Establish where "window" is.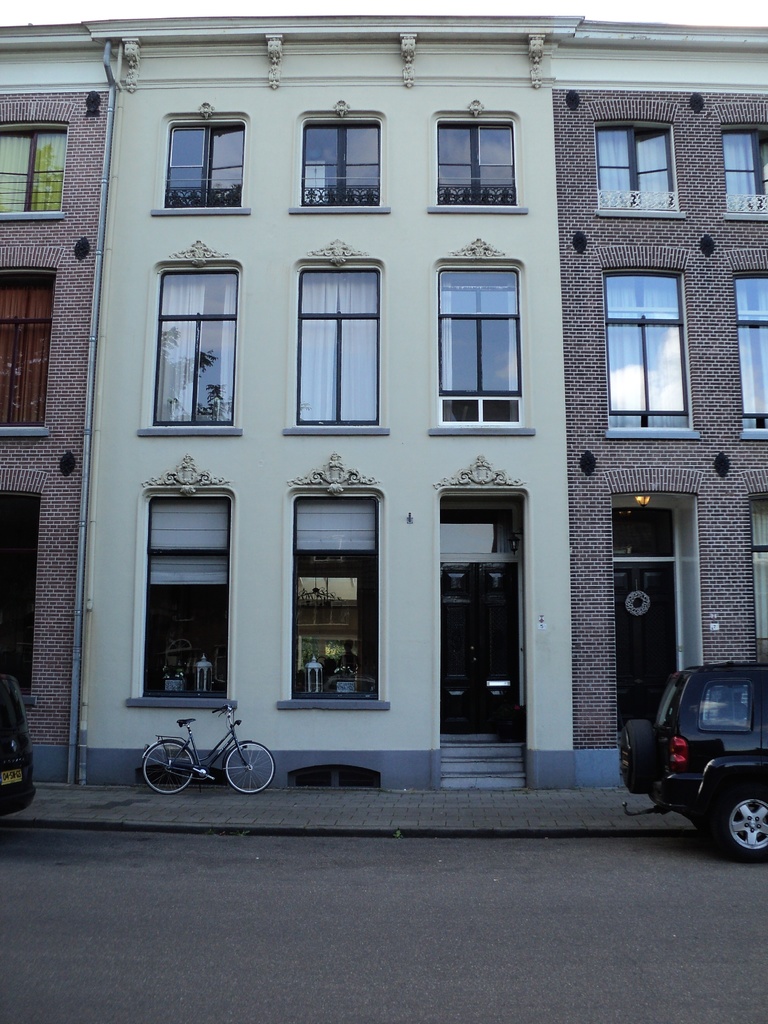
Established at left=296, top=118, right=380, bottom=214.
